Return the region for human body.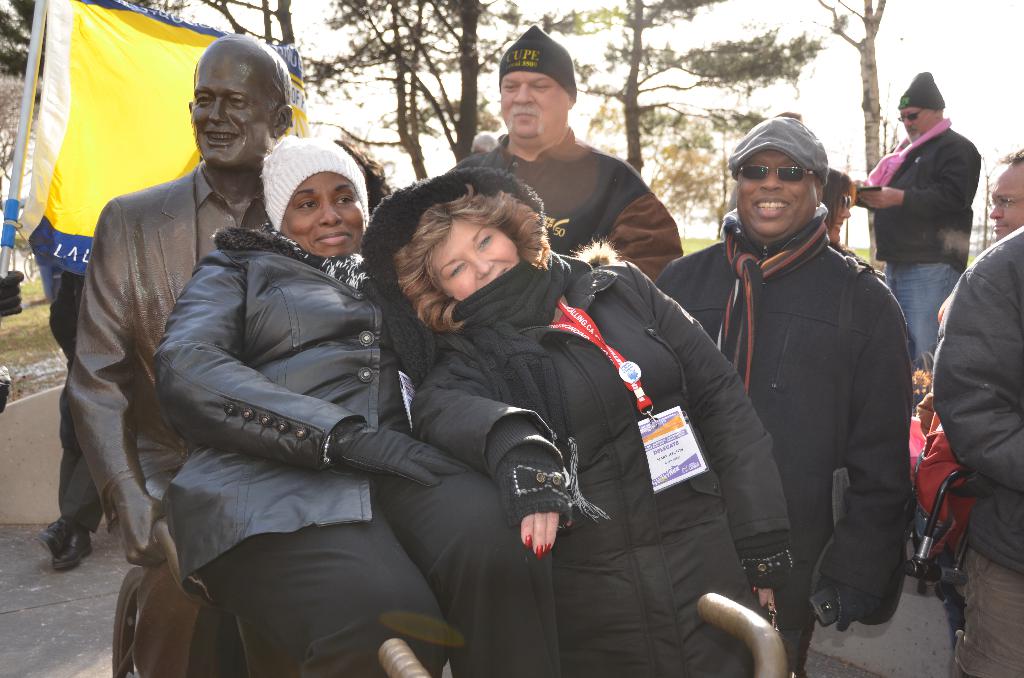
rect(367, 176, 790, 676).
